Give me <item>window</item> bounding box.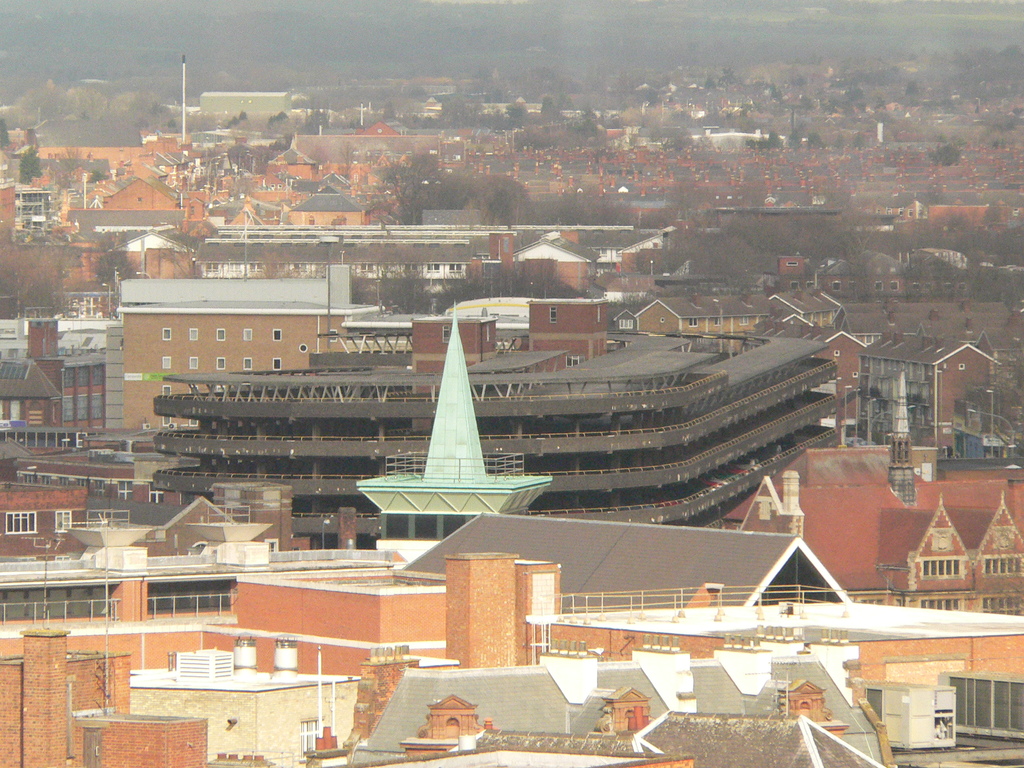
(x1=26, y1=476, x2=33, y2=483).
